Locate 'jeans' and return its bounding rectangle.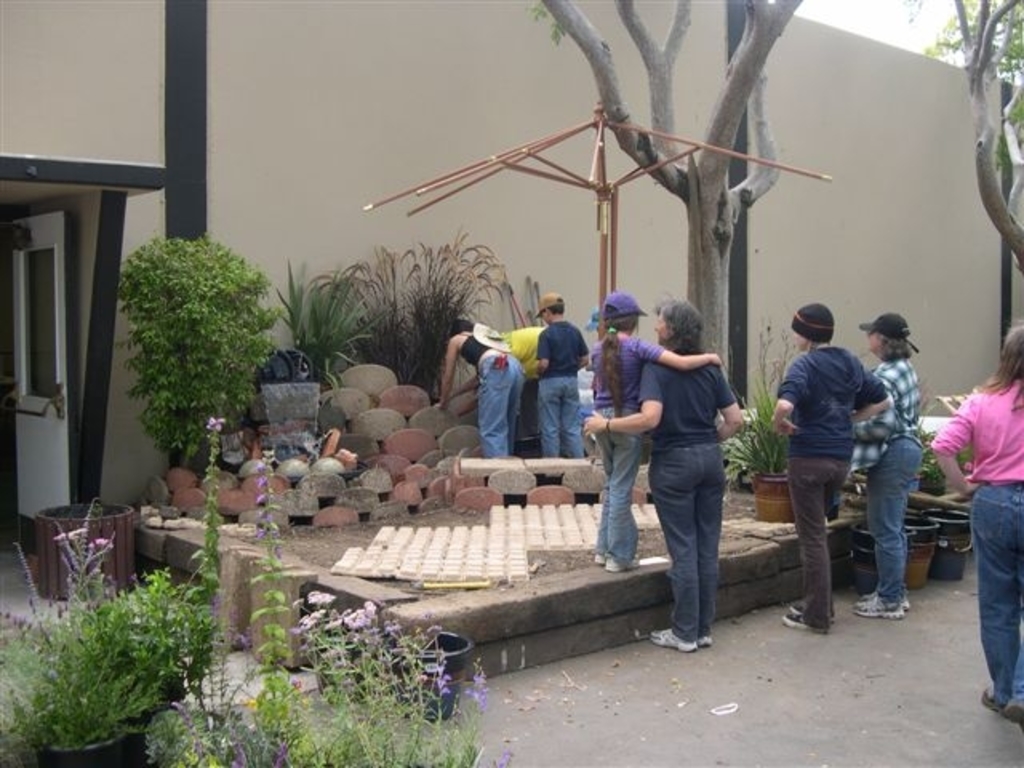
<bbox>627, 419, 741, 661</bbox>.
